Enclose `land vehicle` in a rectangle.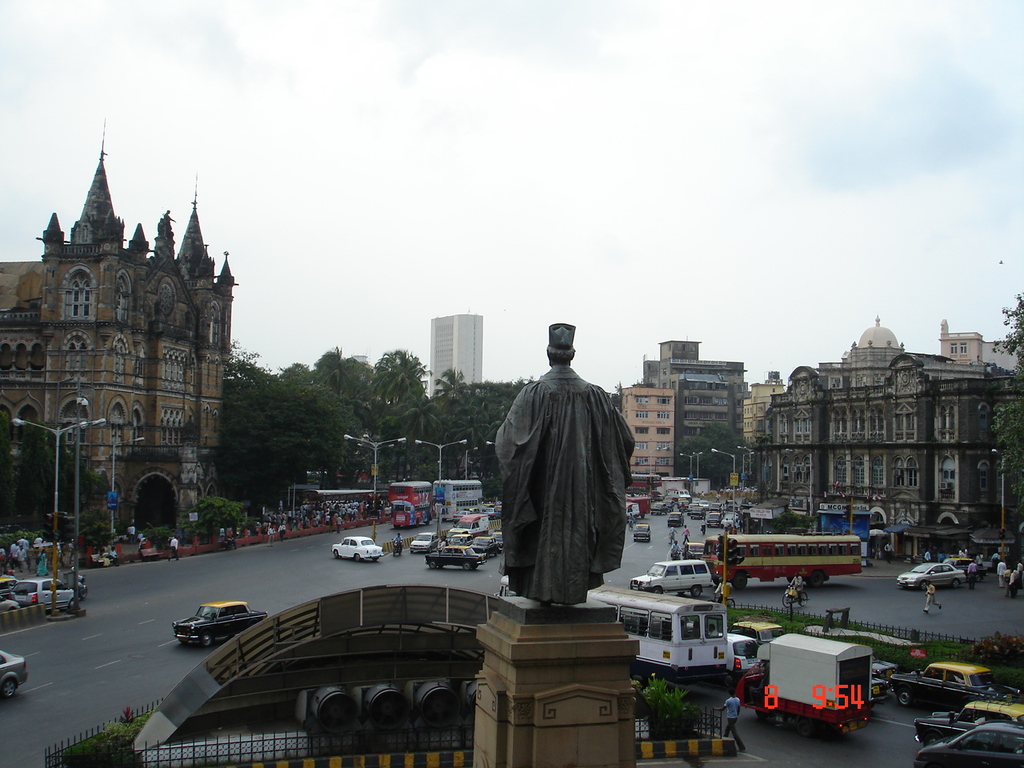
left=0, top=573, right=17, bottom=602.
